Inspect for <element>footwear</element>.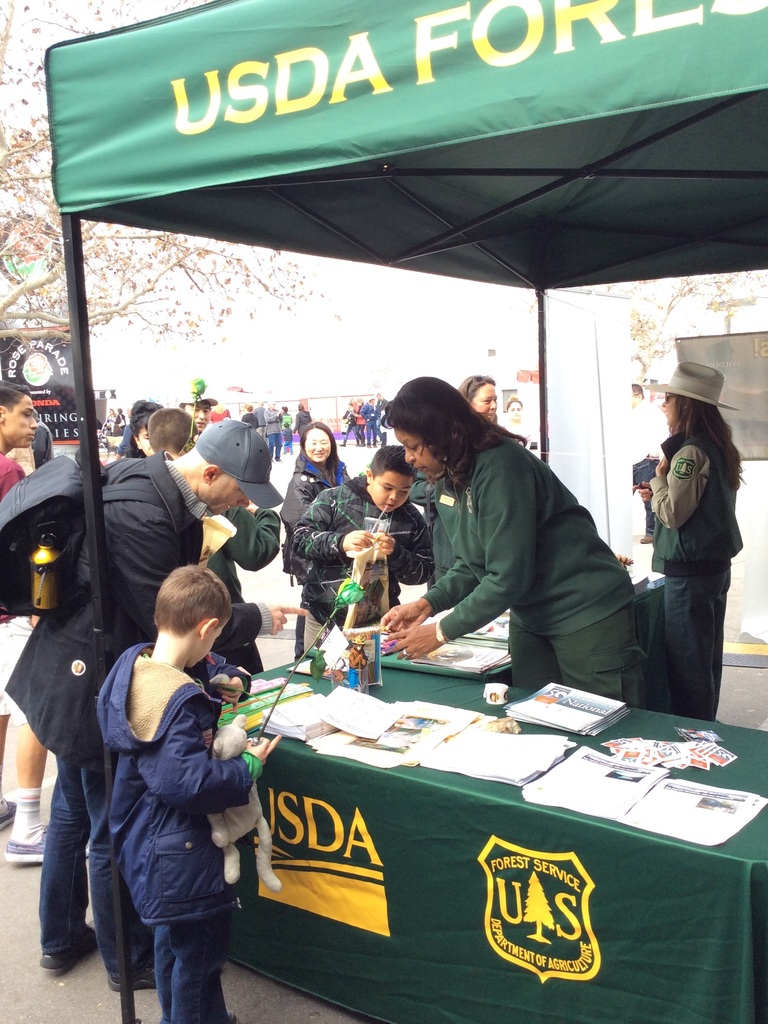
Inspection: 272:458:275:461.
